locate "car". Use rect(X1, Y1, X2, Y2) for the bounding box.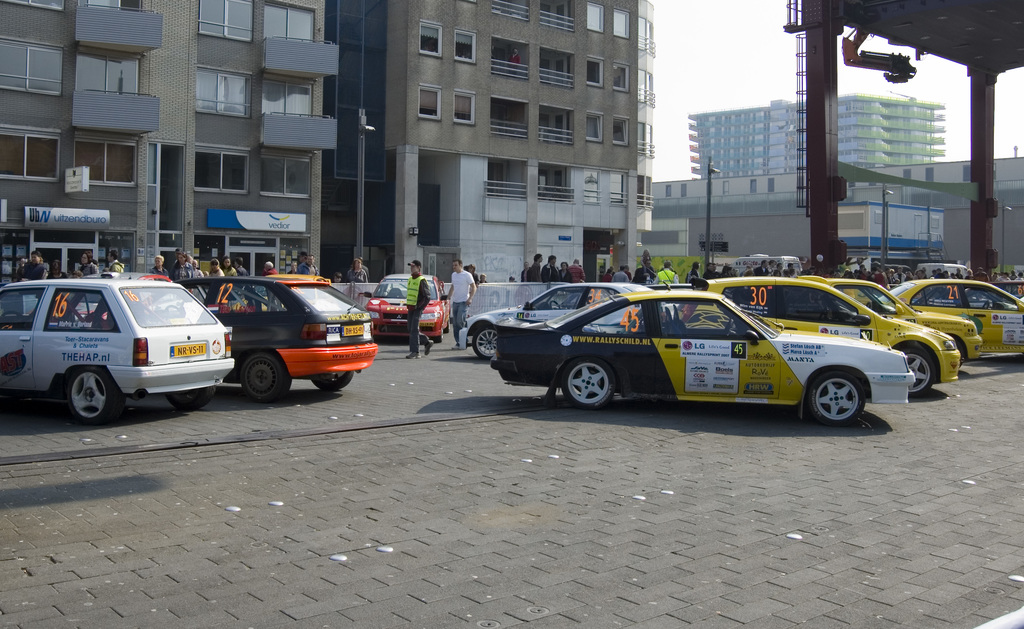
rect(360, 272, 446, 343).
